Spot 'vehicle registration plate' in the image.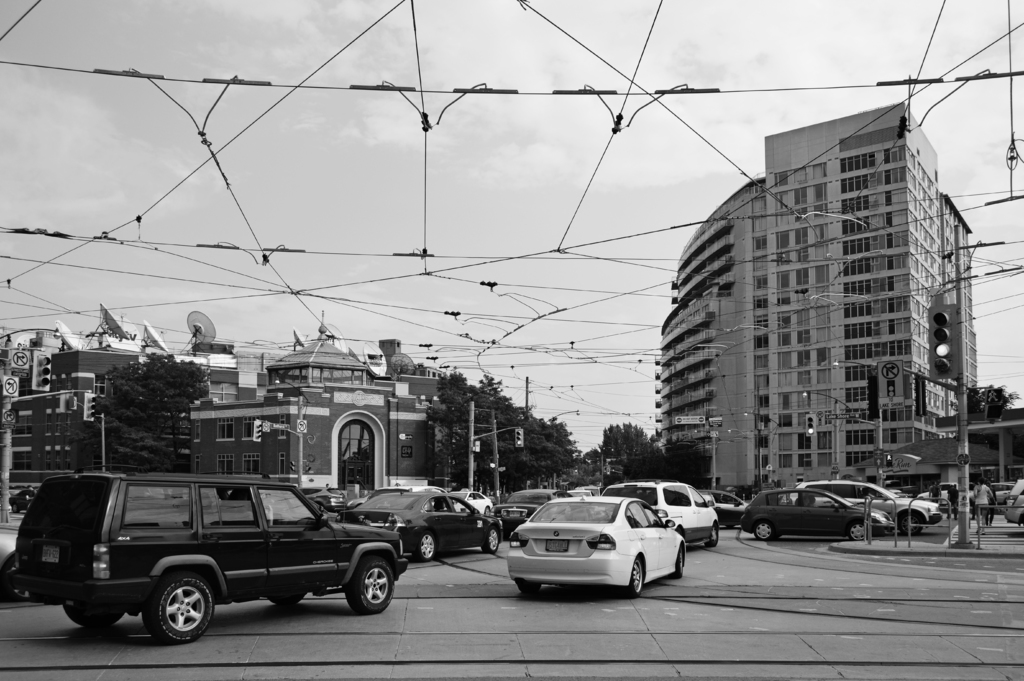
'vehicle registration plate' found at left=545, top=540, right=568, bottom=552.
